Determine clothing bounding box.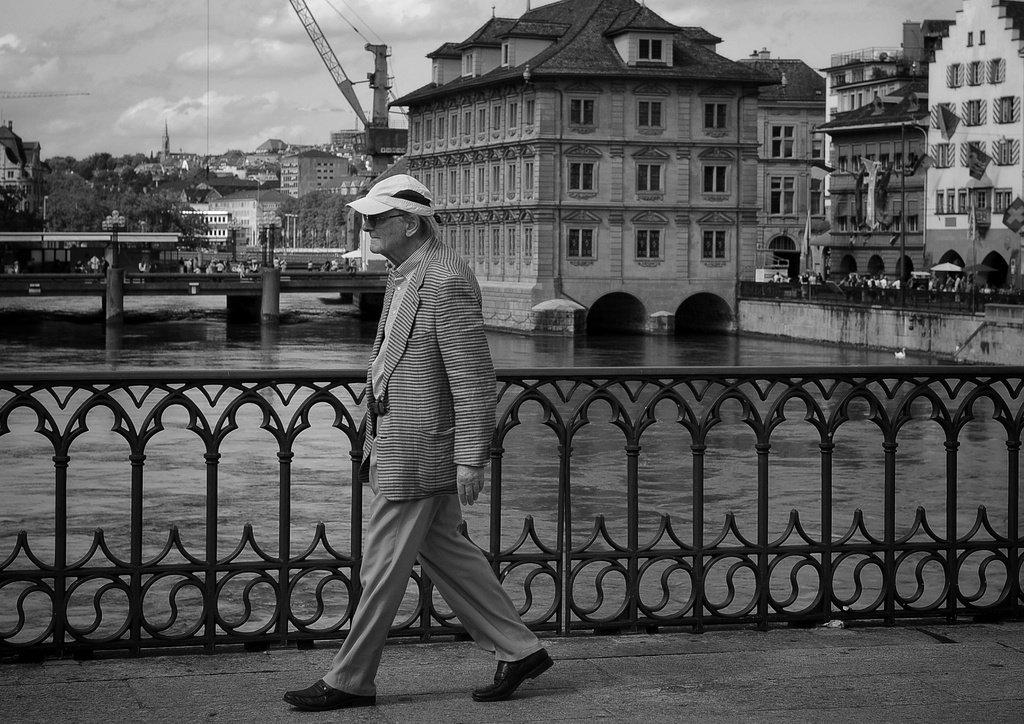
Determined: left=321, top=234, right=543, bottom=698.
